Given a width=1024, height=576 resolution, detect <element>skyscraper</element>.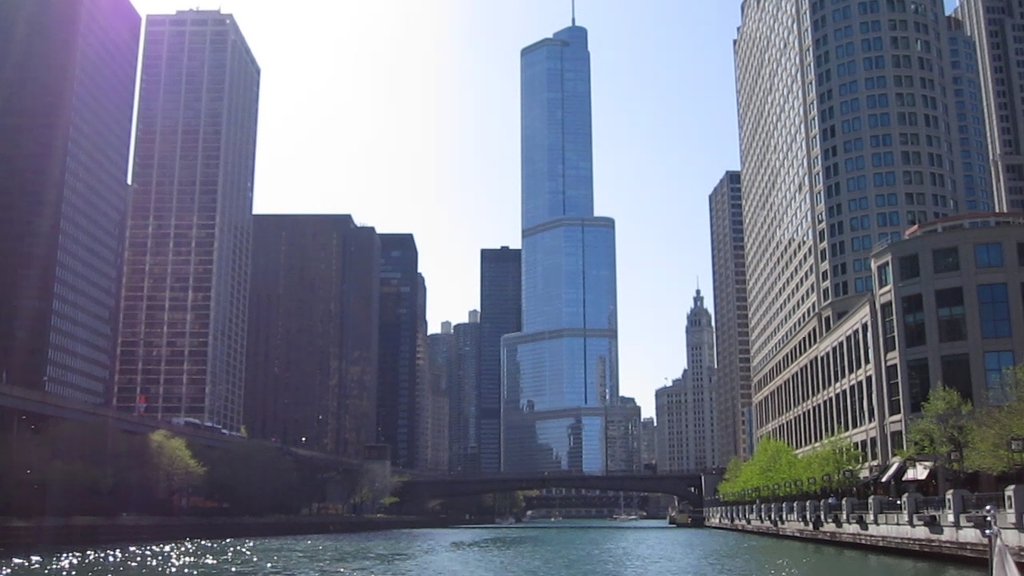
644 382 689 481.
